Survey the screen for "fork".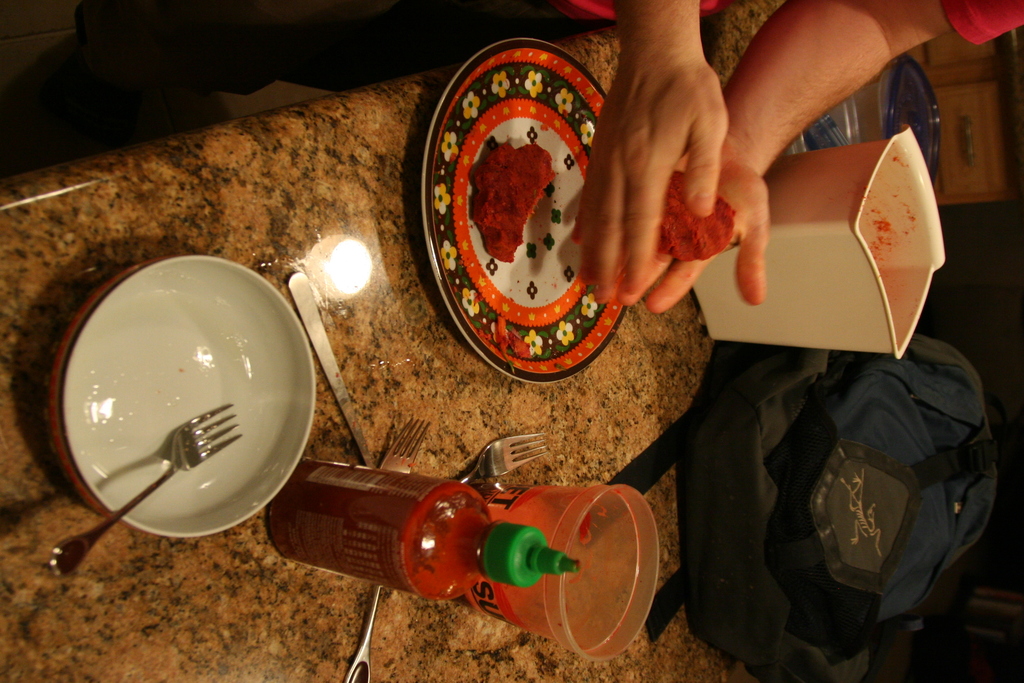
Survey found: Rect(353, 418, 410, 682).
